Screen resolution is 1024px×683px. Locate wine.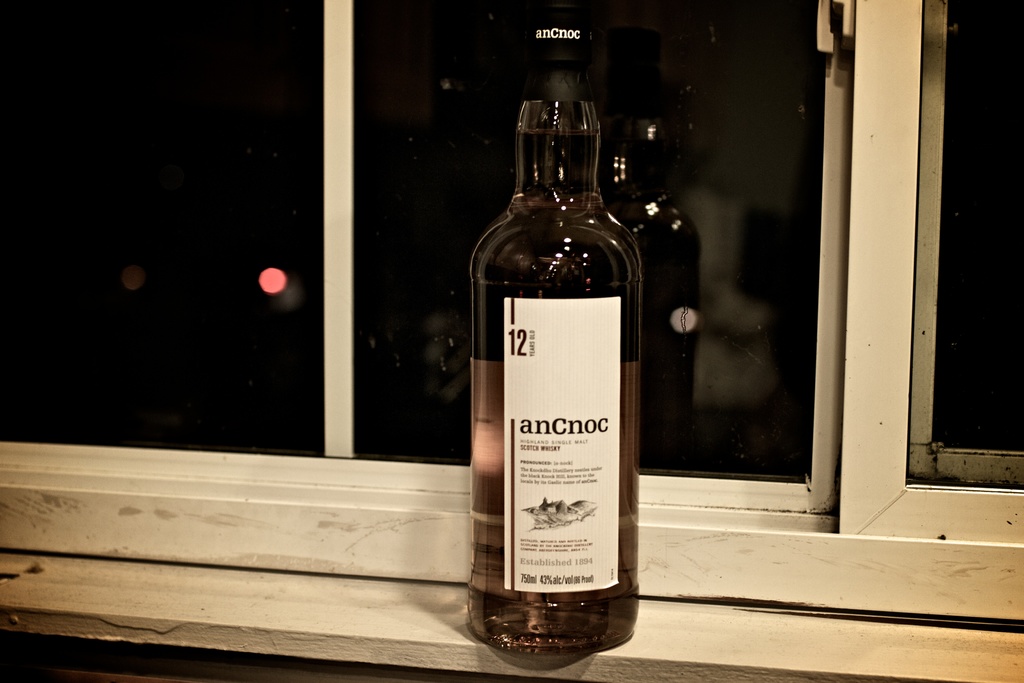
x1=458 y1=3 x2=646 y2=660.
